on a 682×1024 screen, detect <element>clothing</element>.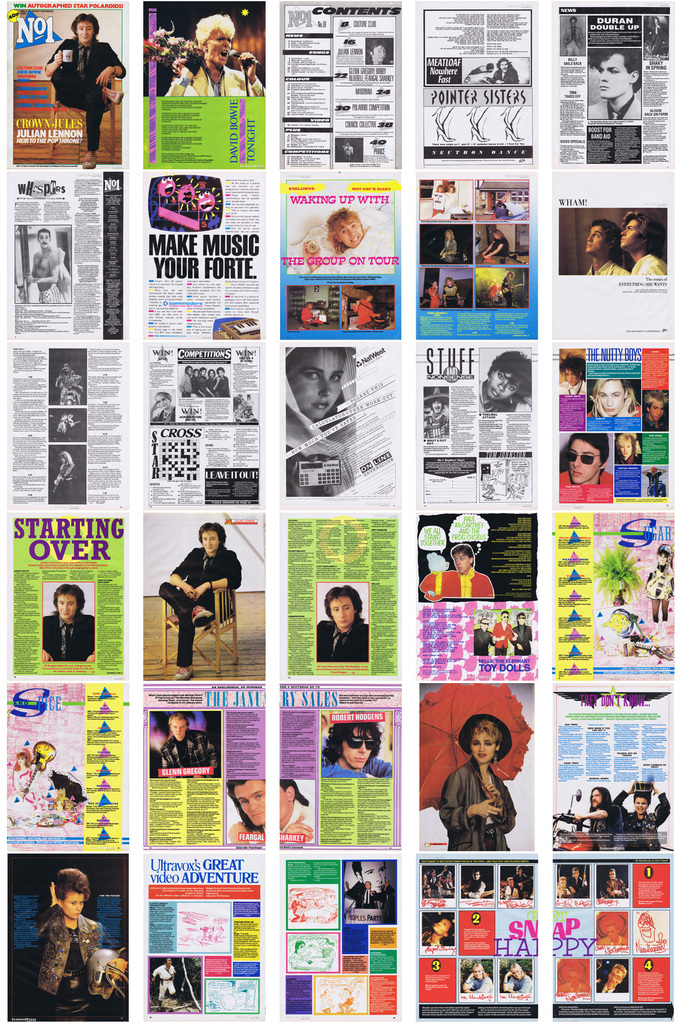
l=21, t=904, r=111, b=1018.
